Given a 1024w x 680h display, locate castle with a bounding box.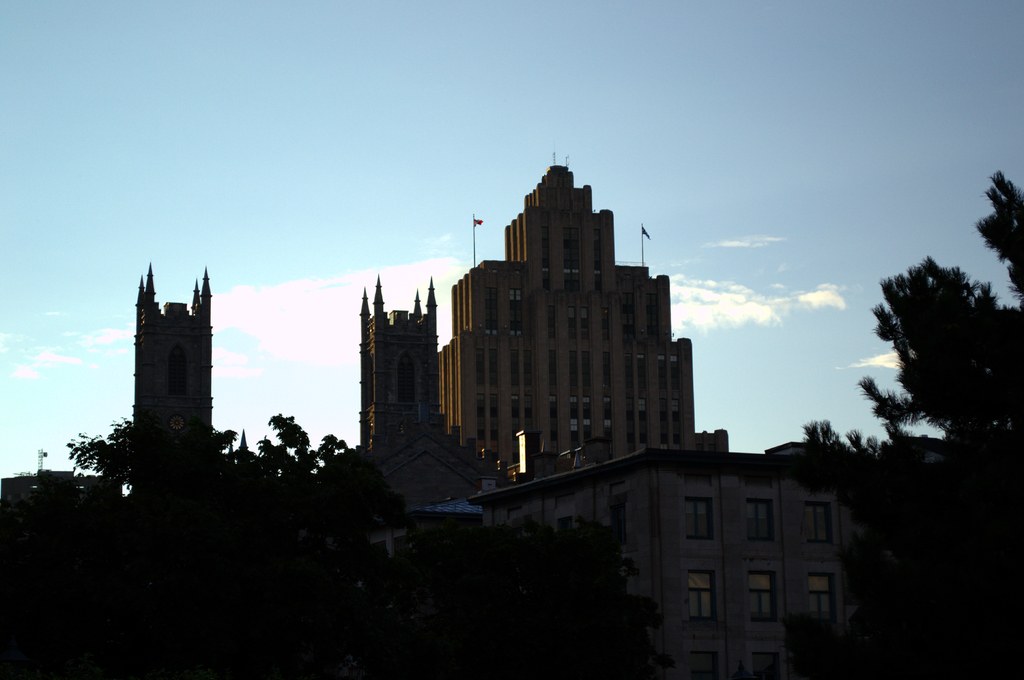
Located: x1=90 y1=140 x2=966 y2=679.
